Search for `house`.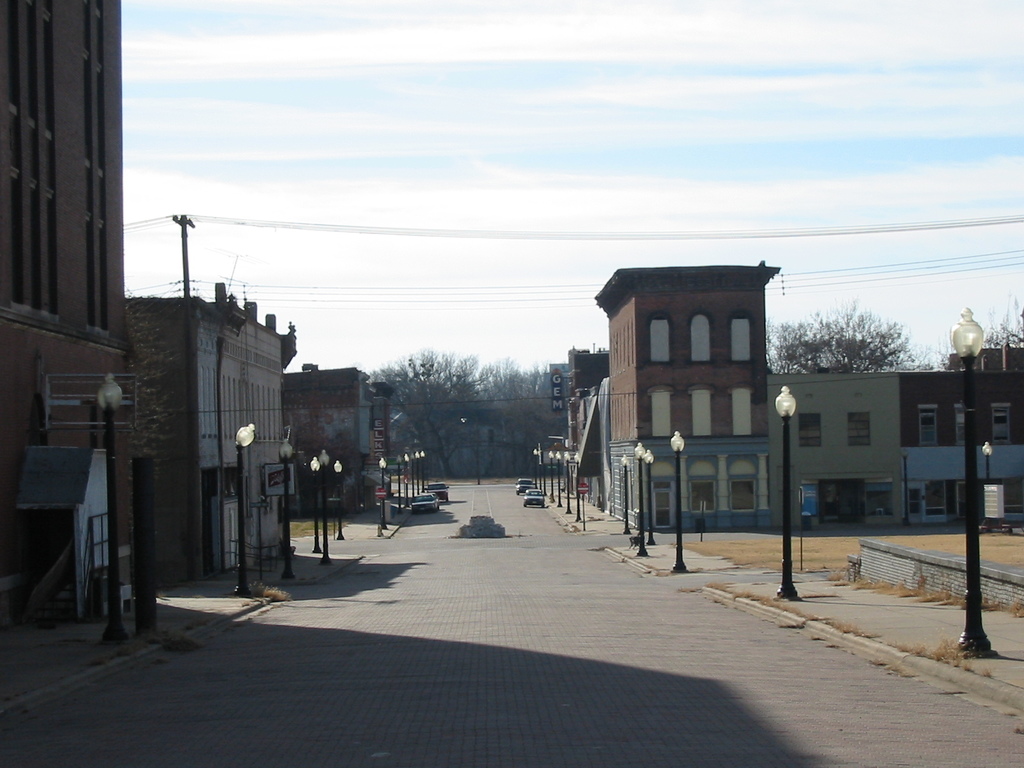
Found at detection(586, 244, 773, 516).
